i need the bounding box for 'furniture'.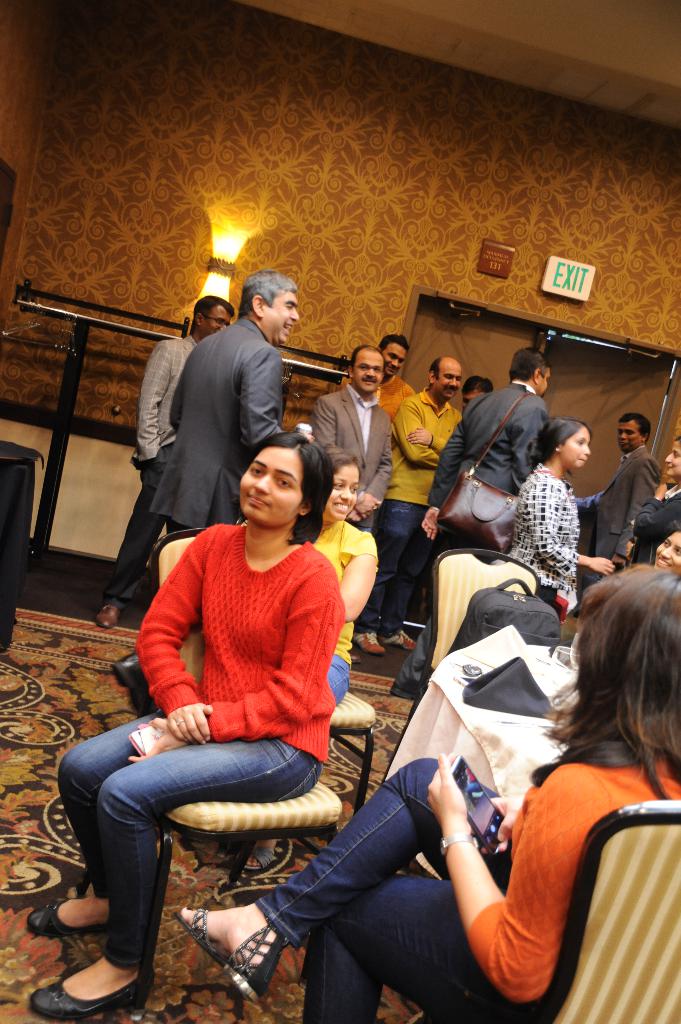
Here it is: left=413, top=797, right=680, bottom=1023.
